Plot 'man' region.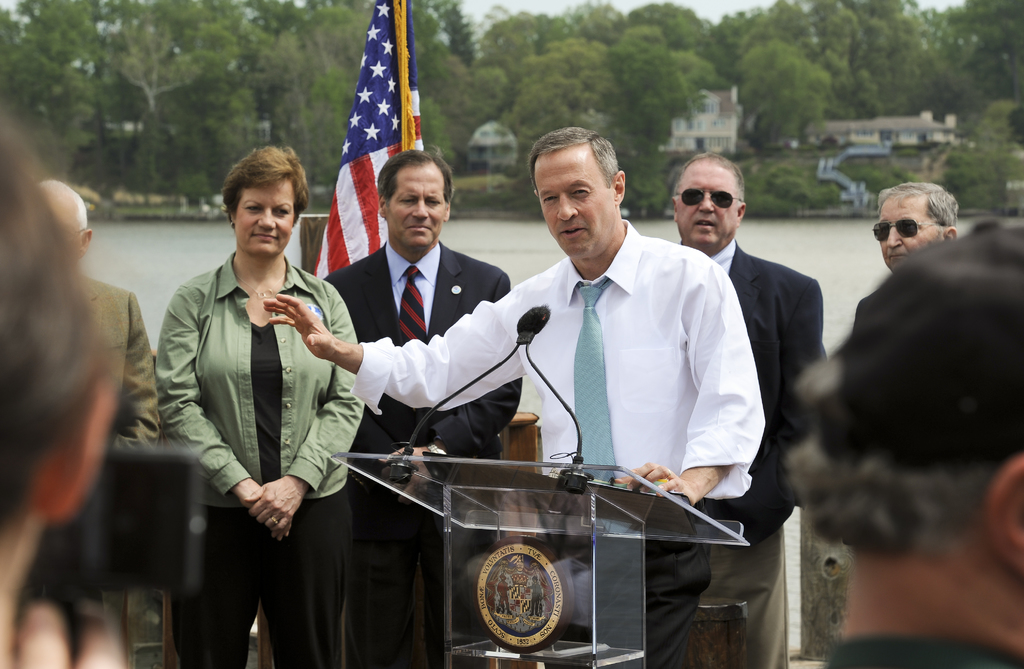
Plotted at (x1=257, y1=125, x2=765, y2=666).
